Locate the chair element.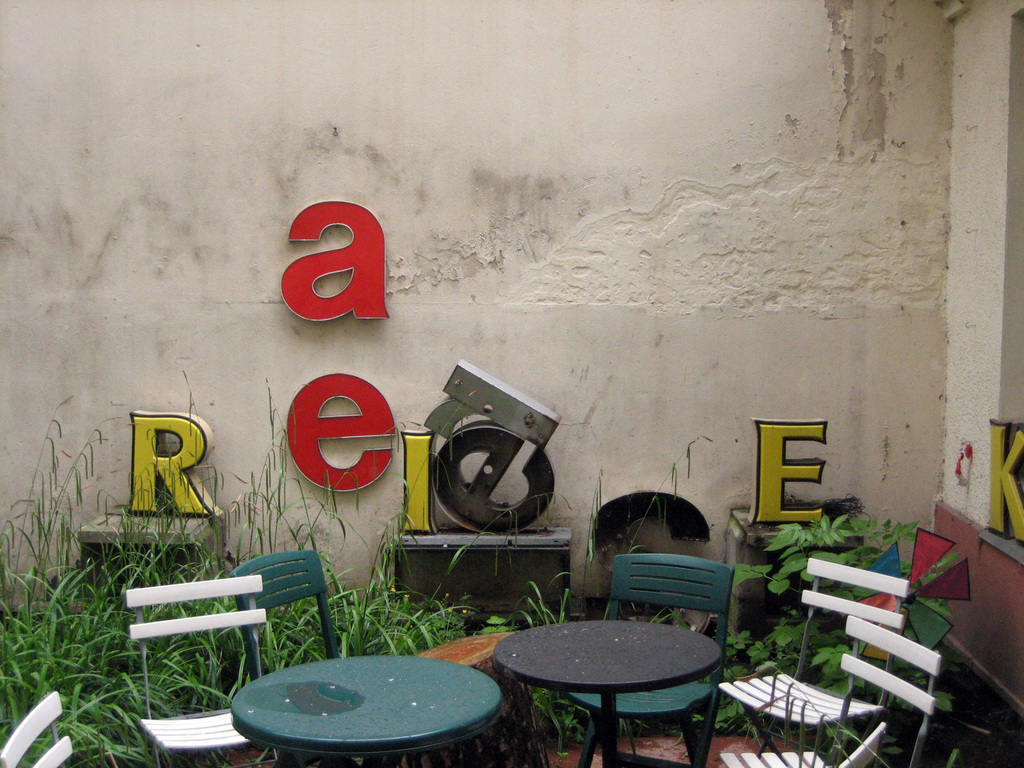
Element bbox: left=125, top=575, right=280, bottom=767.
